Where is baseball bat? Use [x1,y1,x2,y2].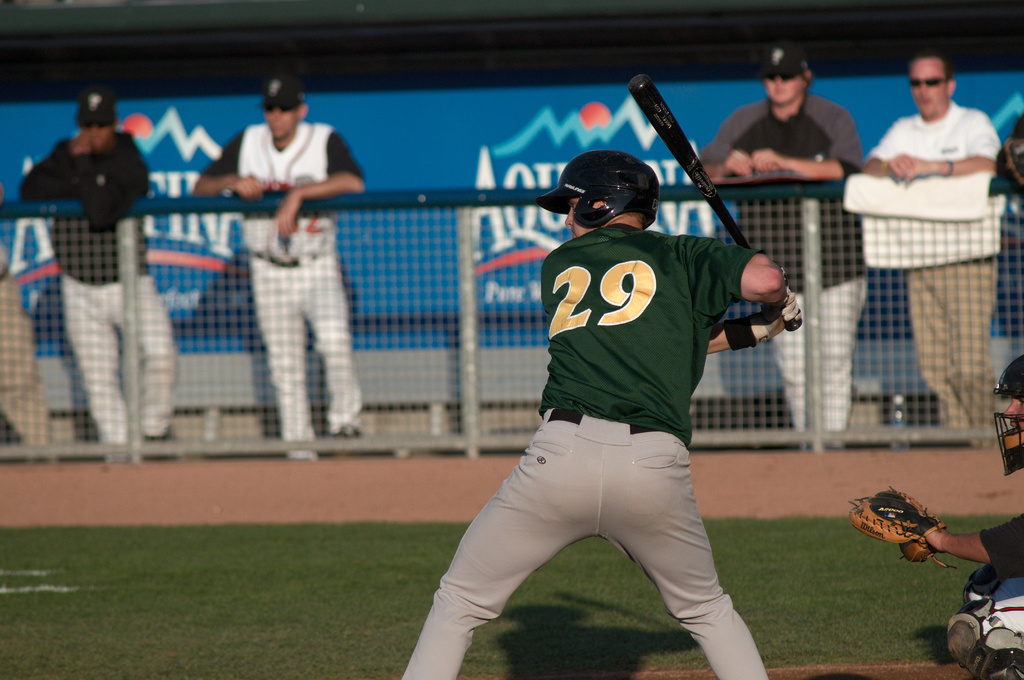
[625,72,803,333].
